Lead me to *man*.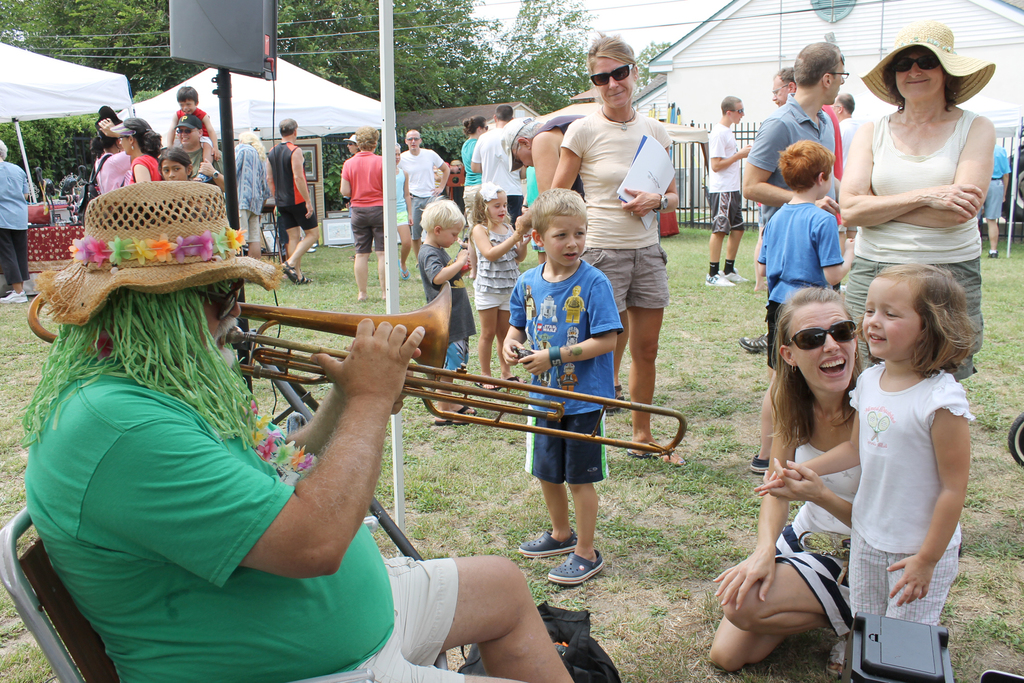
Lead to 501,101,628,416.
